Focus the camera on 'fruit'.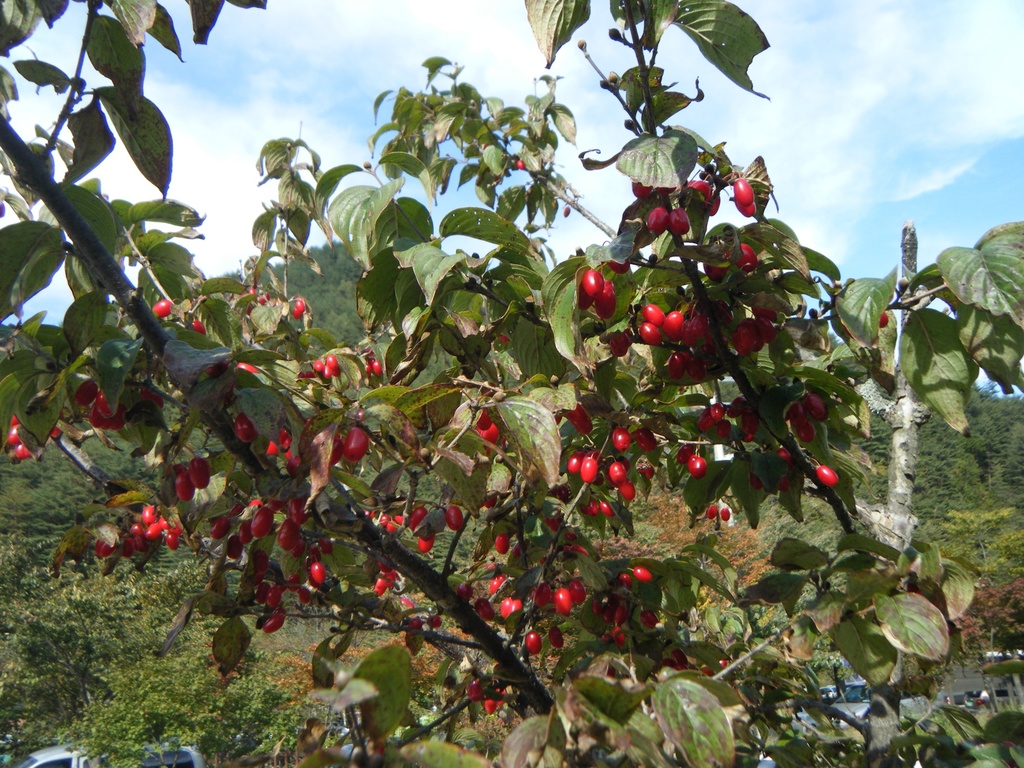
Focus region: (9,413,22,427).
